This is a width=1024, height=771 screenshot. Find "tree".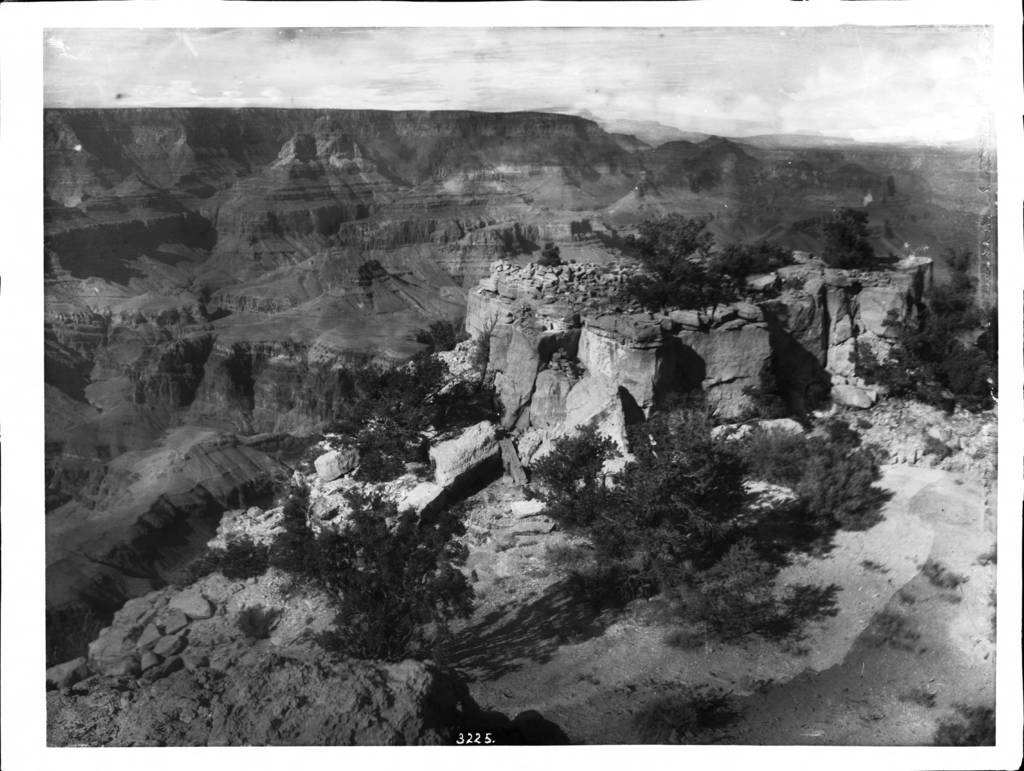
Bounding box: bbox=[541, 231, 562, 272].
